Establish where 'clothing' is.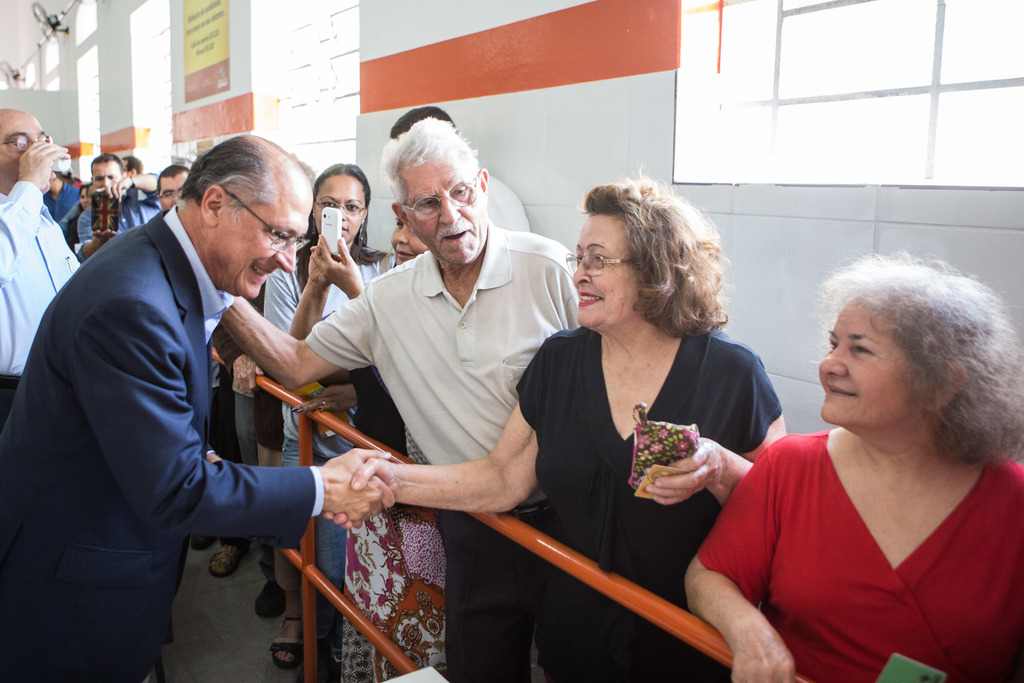
Established at x1=514 y1=309 x2=787 y2=680.
